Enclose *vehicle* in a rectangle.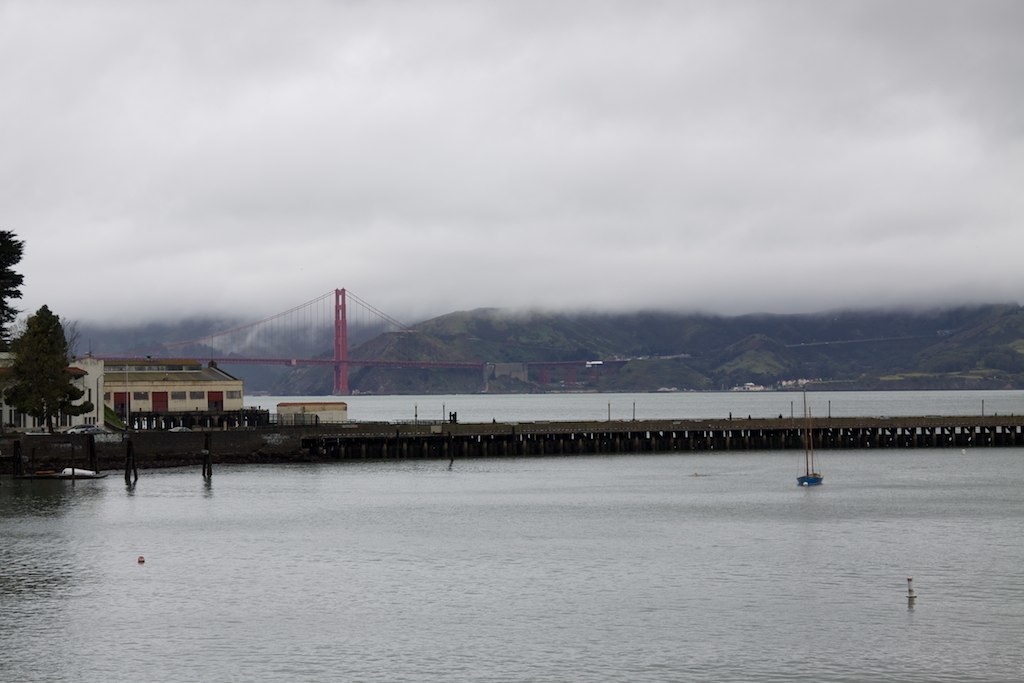
crop(793, 386, 823, 486).
